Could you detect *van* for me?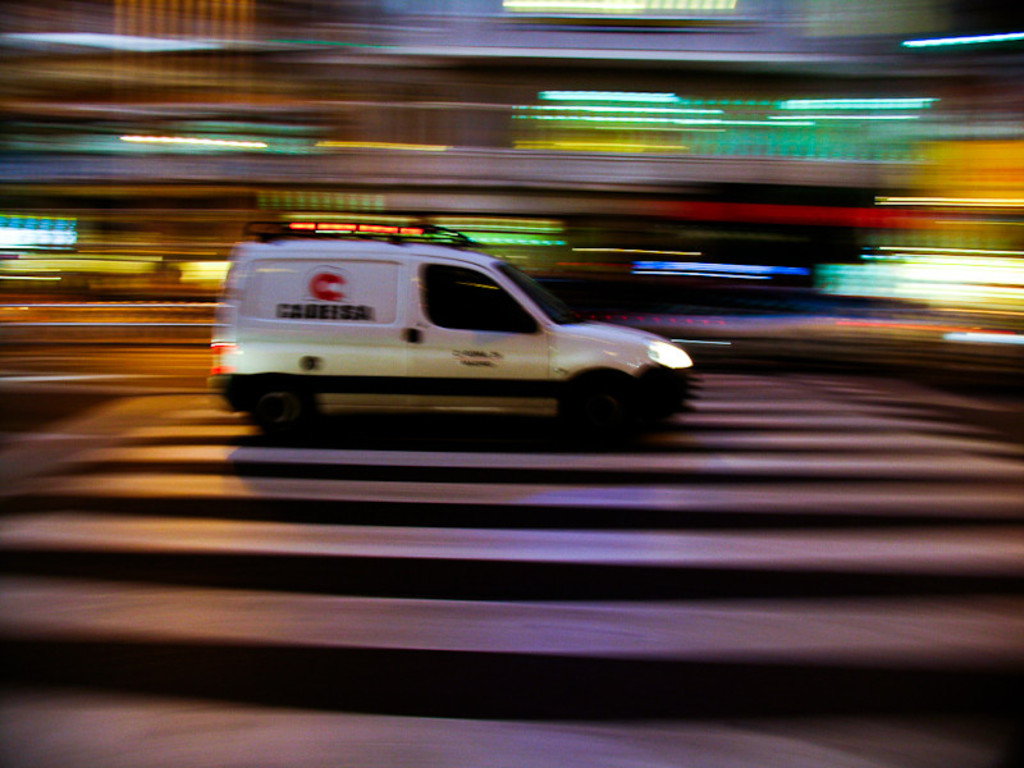
Detection result: bbox(206, 220, 699, 453).
